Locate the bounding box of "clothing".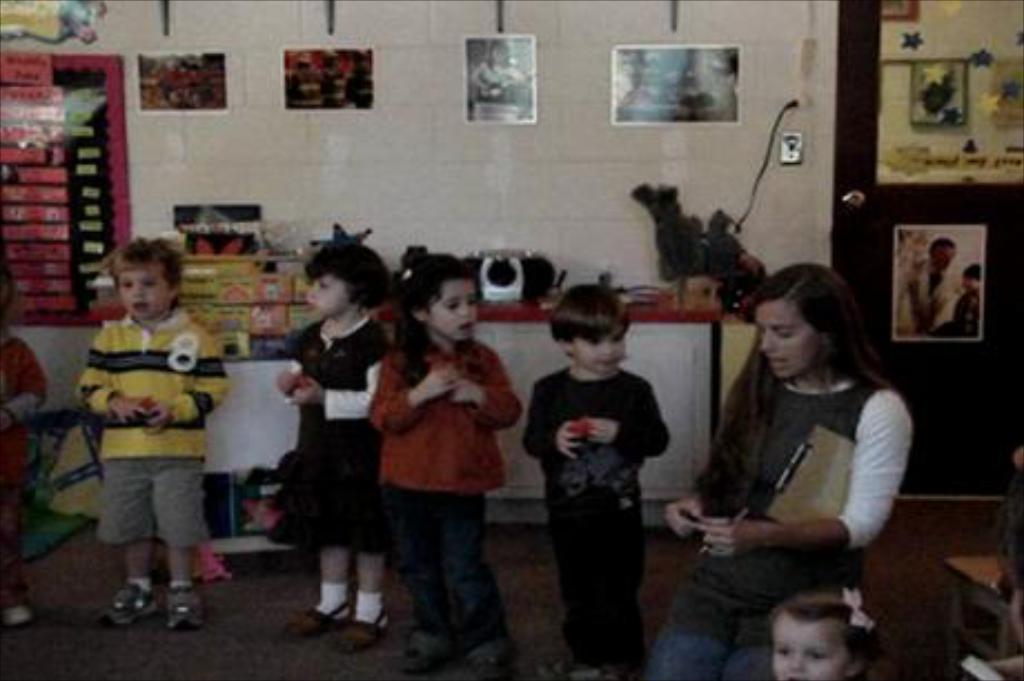
Bounding box: locate(7, 332, 45, 605).
